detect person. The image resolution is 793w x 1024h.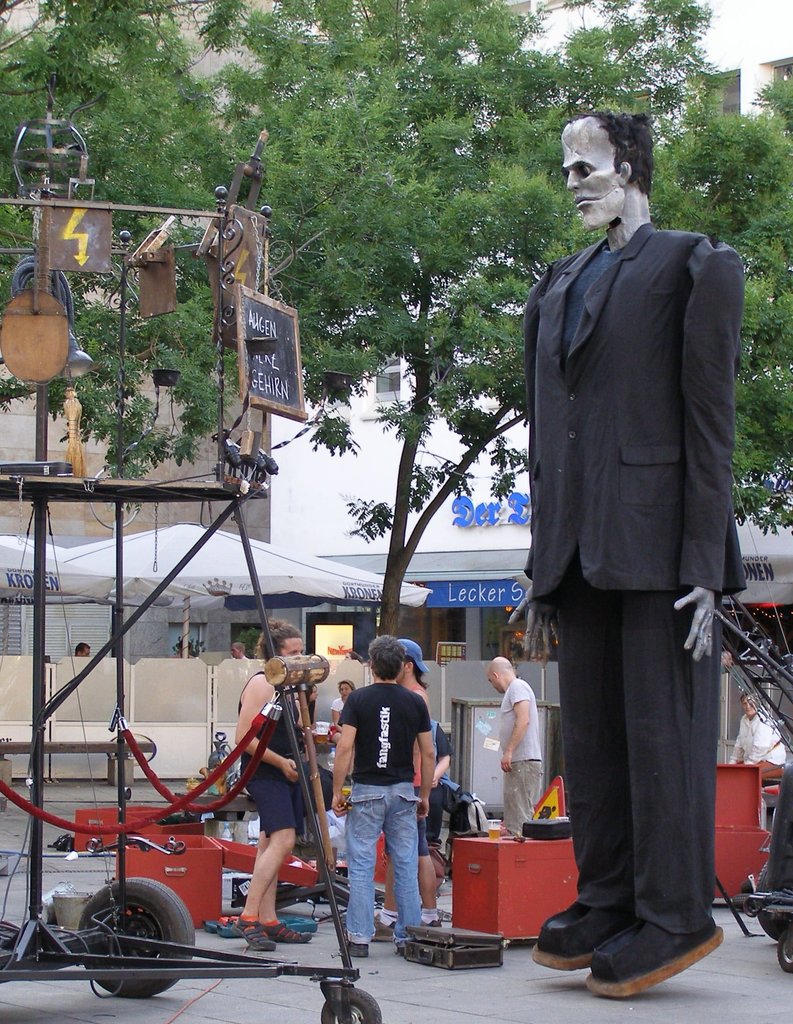
<box>234,612,313,956</box>.
